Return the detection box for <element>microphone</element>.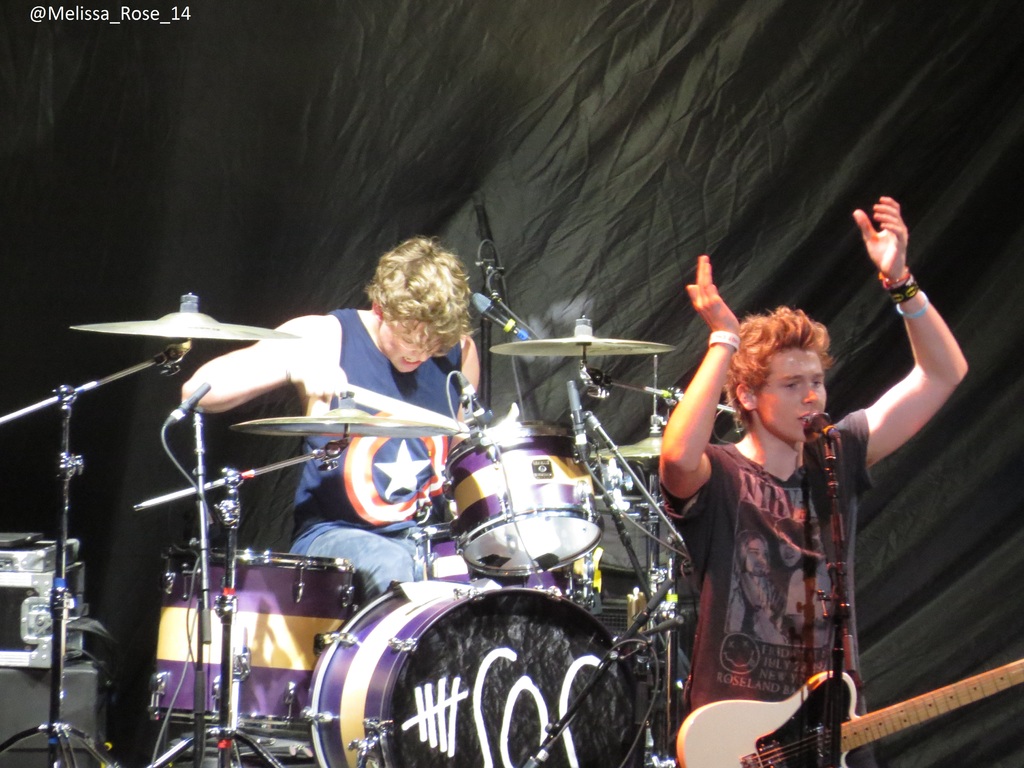
171/380/211/437.
